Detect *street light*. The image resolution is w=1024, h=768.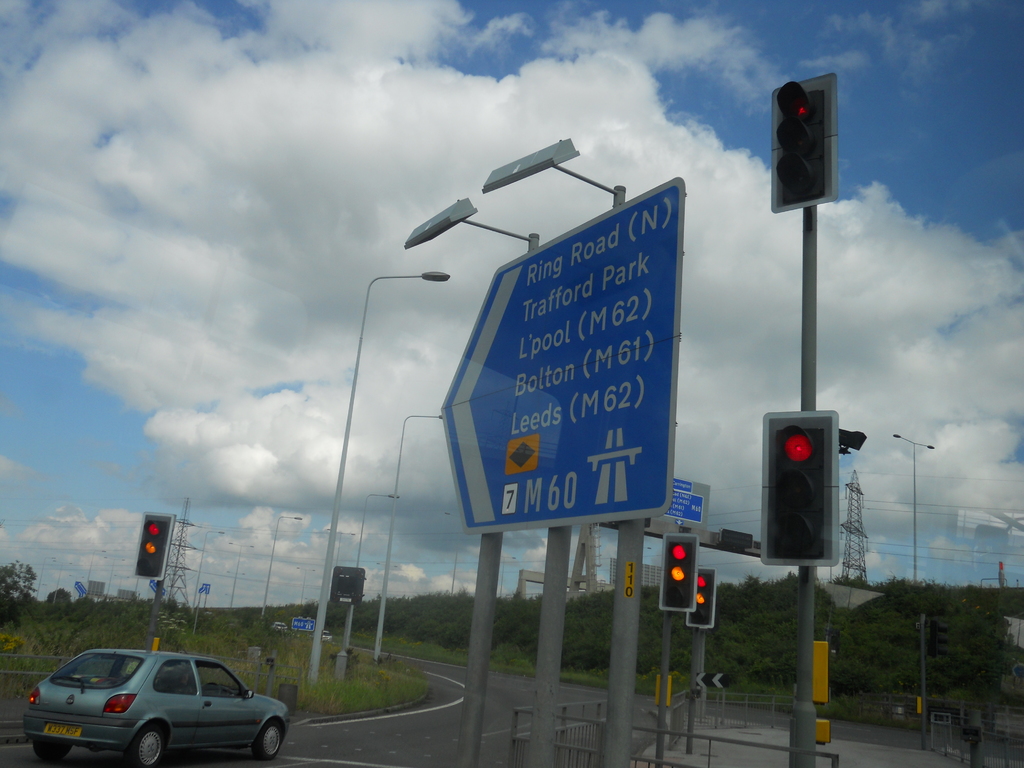
box(309, 270, 438, 679).
